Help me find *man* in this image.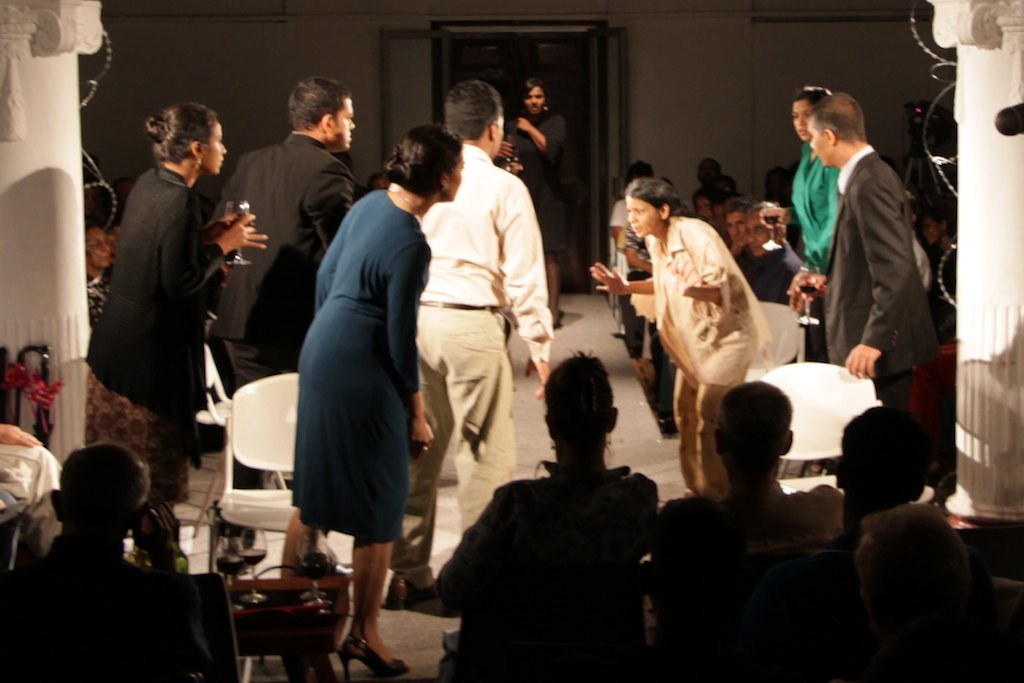
Found it: locate(649, 381, 854, 594).
